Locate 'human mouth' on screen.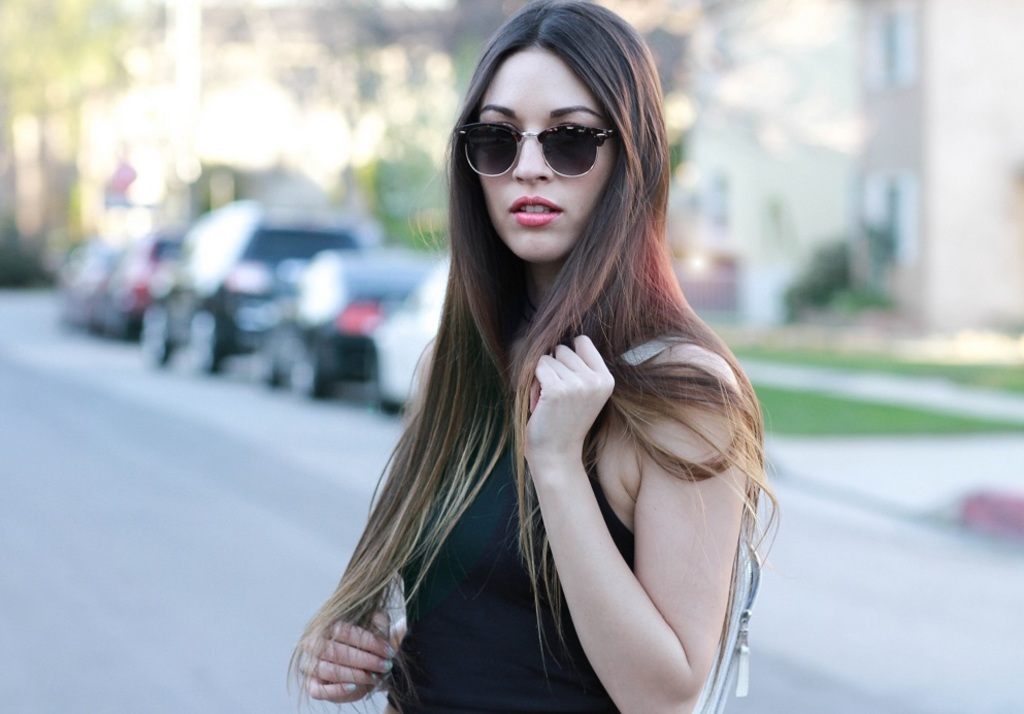
On screen at {"x1": 508, "y1": 196, "x2": 564, "y2": 227}.
